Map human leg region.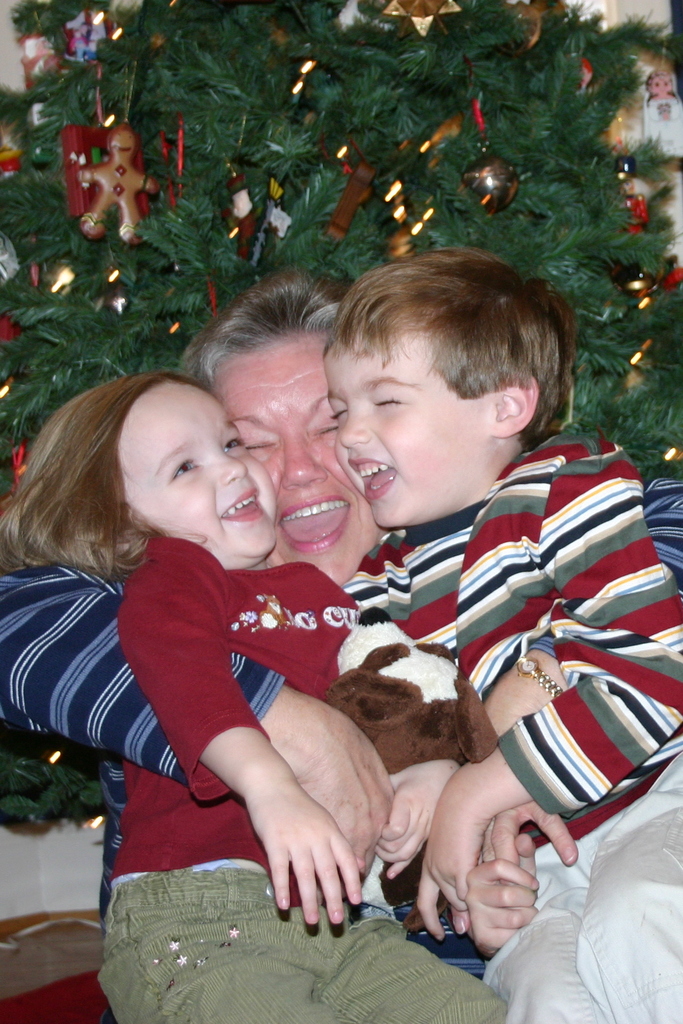
Mapped to {"x1": 577, "y1": 784, "x2": 682, "y2": 1023}.
